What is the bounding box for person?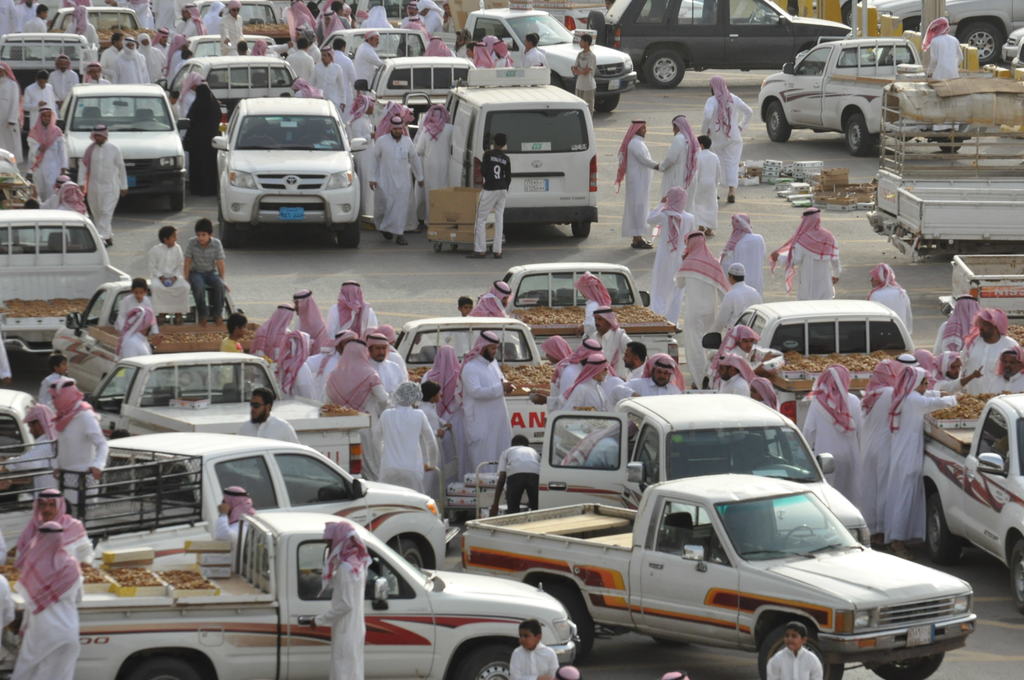
[left=751, top=380, right=776, bottom=453].
